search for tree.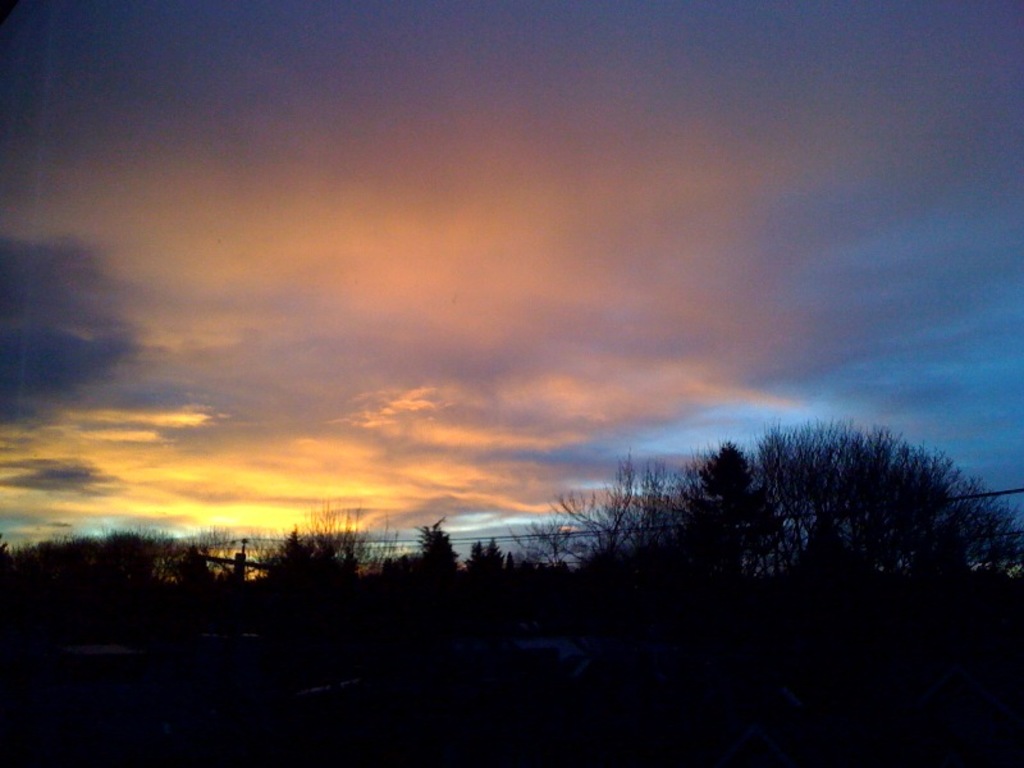
Found at detection(262, 495, 367, 605).
